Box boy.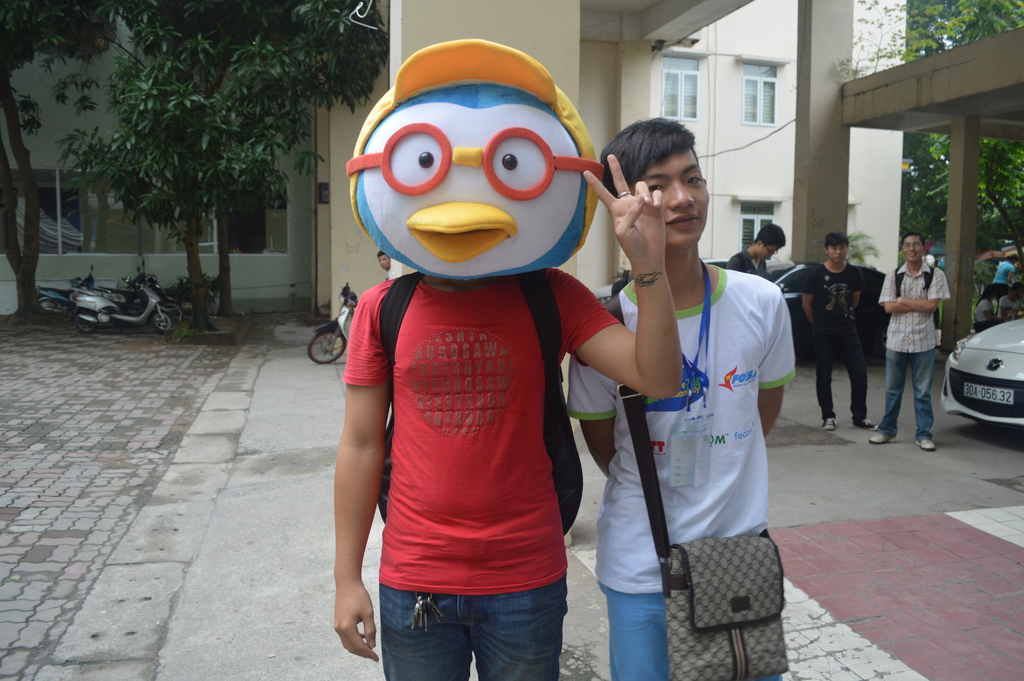
{"left": 791, "top": 227, "right": 886, "bottom": 430}.
